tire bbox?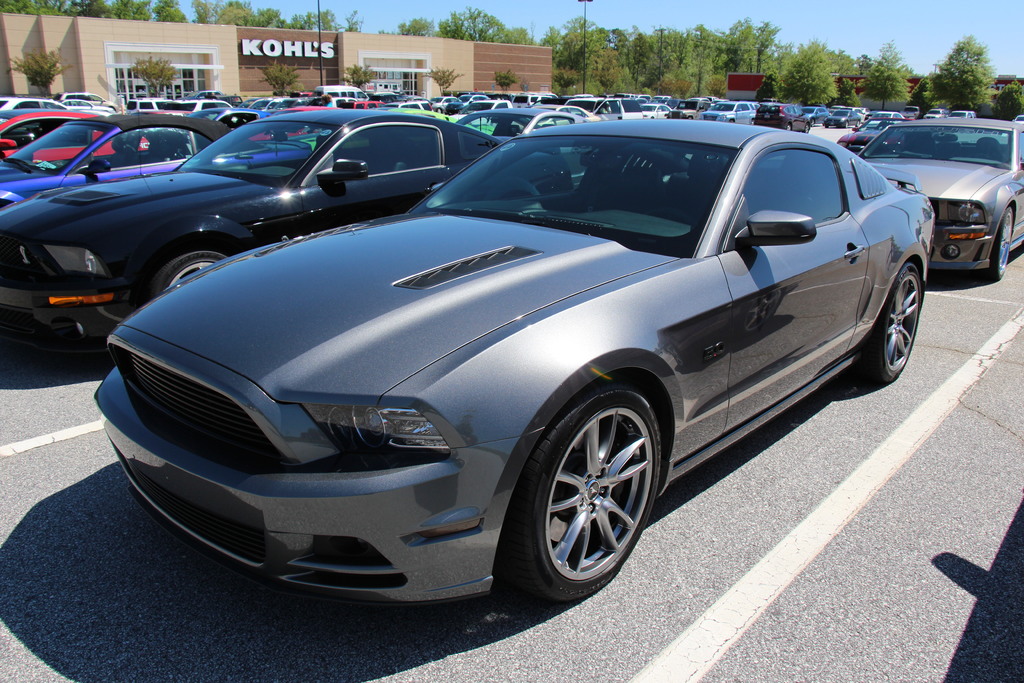
region(857, 119, 860, 129)
